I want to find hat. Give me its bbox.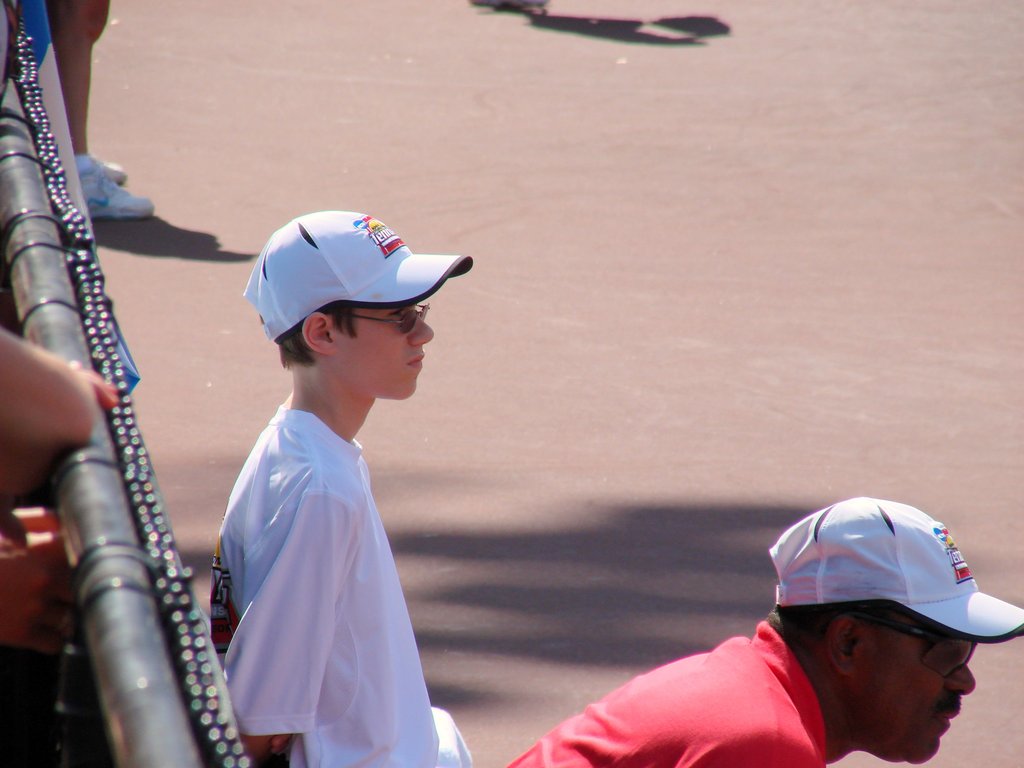
bbox=(241, 212, 474, 343).
